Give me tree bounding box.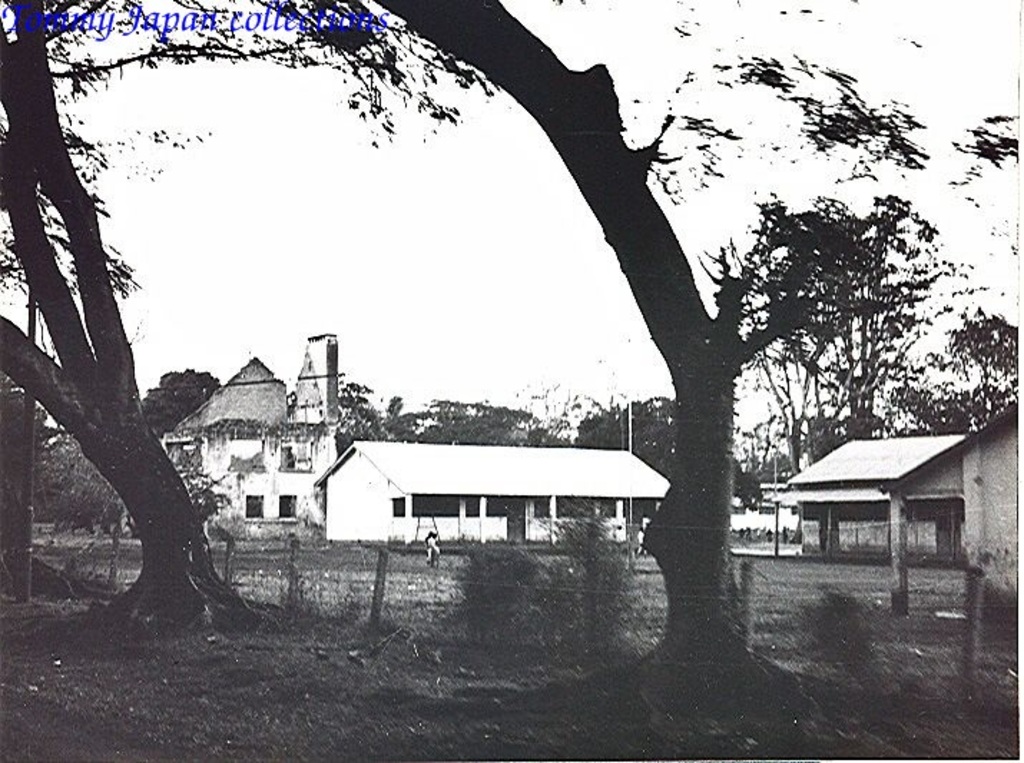
x1=374, y1=399, x2=559, y2=447.
